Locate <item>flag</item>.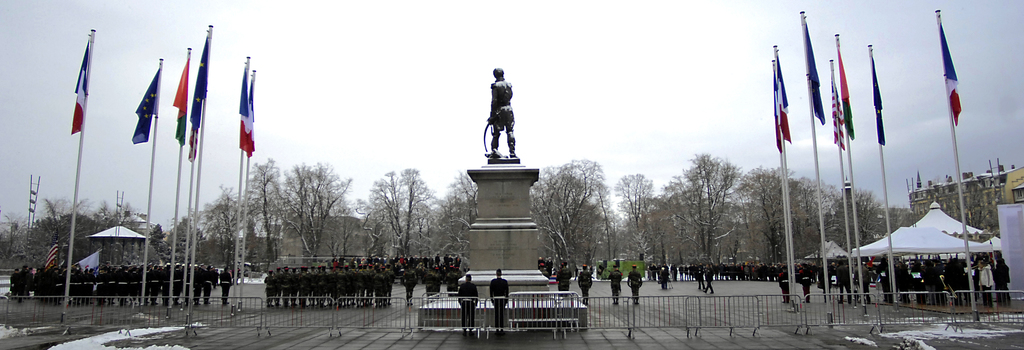
Bounding box: l=193, t=26, r=206, b=155.
